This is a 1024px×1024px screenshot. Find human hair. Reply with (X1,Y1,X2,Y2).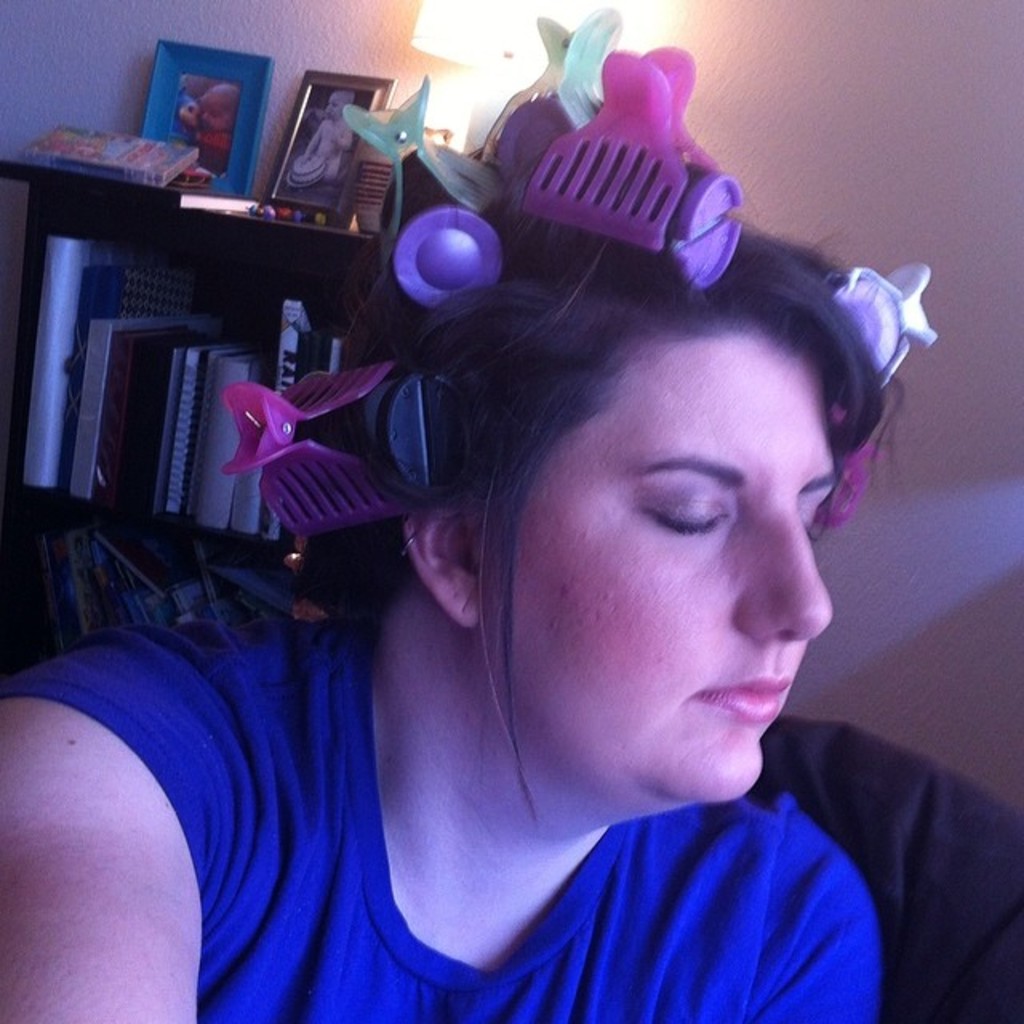
(338,178,923,790).
